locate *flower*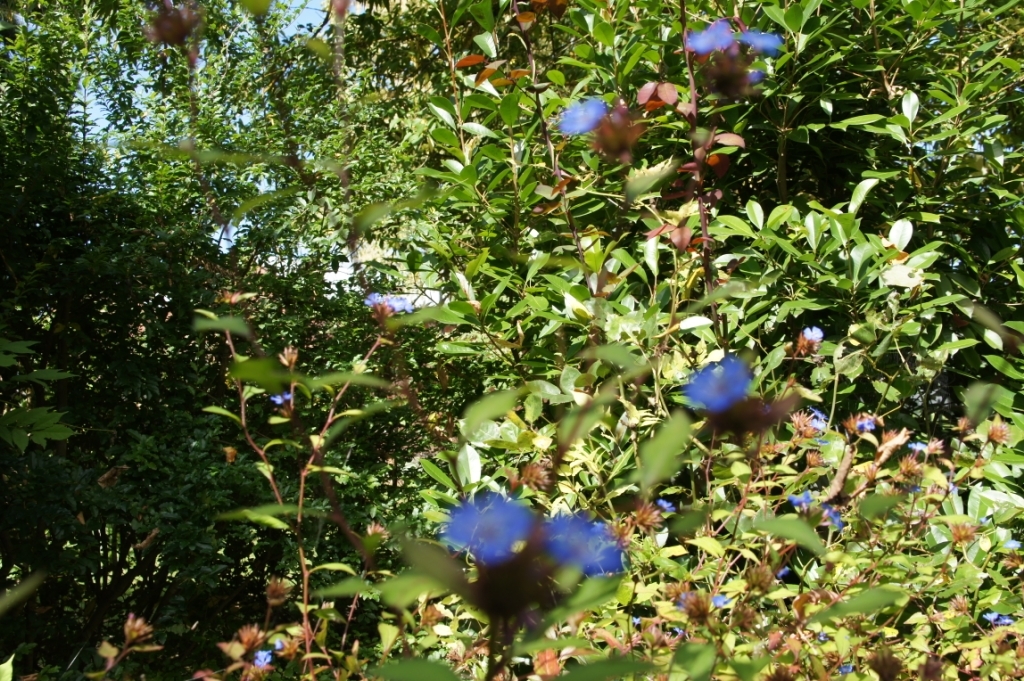
[x1=437, y1=493, x2=531, y2=569]
